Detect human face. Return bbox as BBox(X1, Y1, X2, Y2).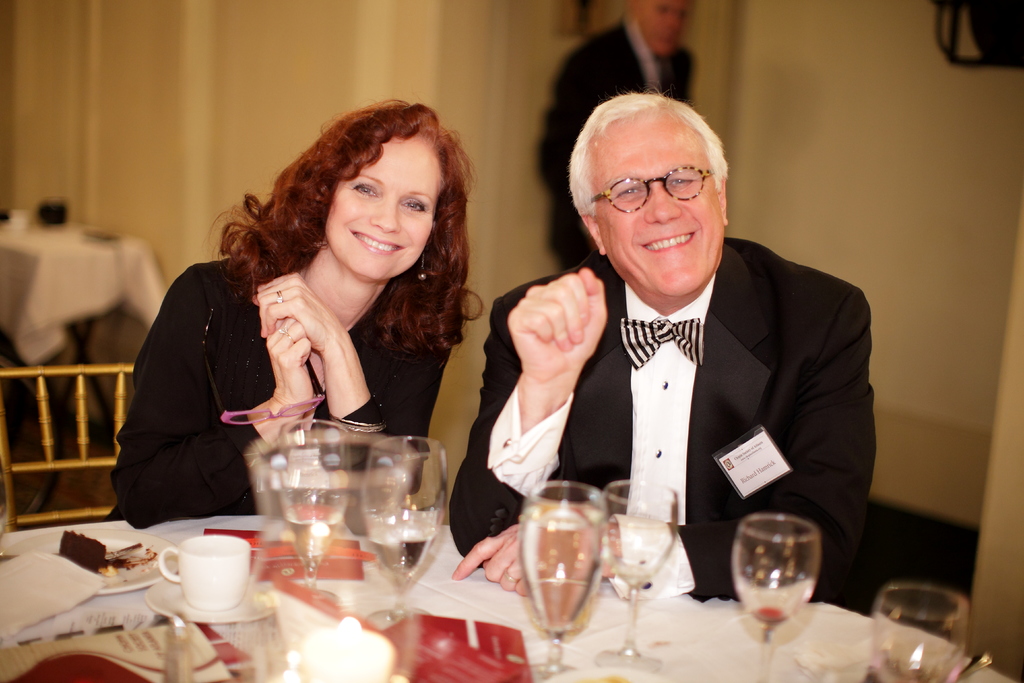
BBox(325, 135, 440, 281).
